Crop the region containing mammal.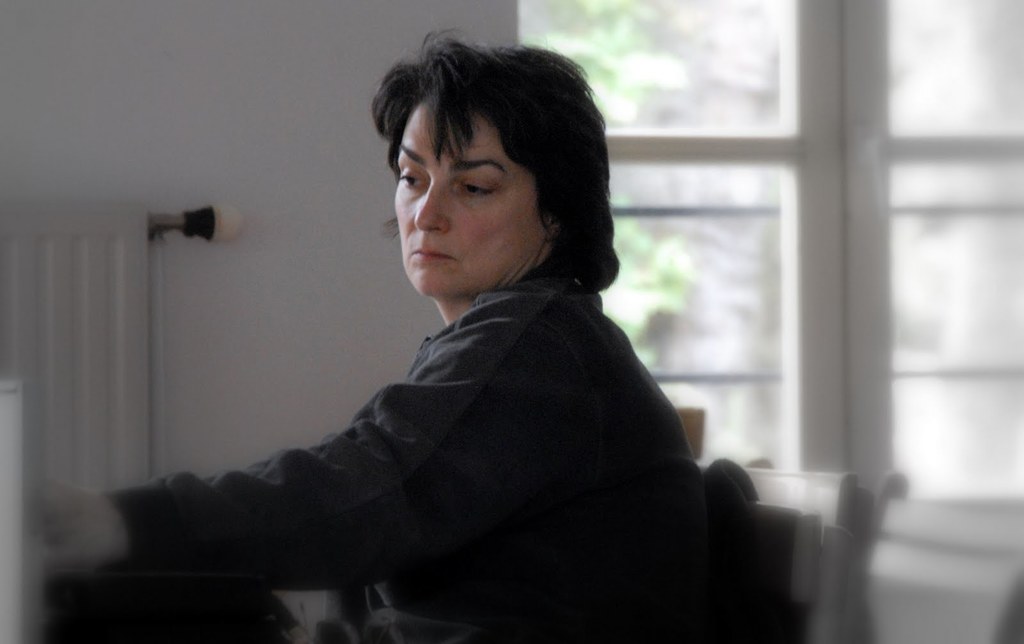
Crop region: <bbox>183, 45, 810, 643</bbox>.
